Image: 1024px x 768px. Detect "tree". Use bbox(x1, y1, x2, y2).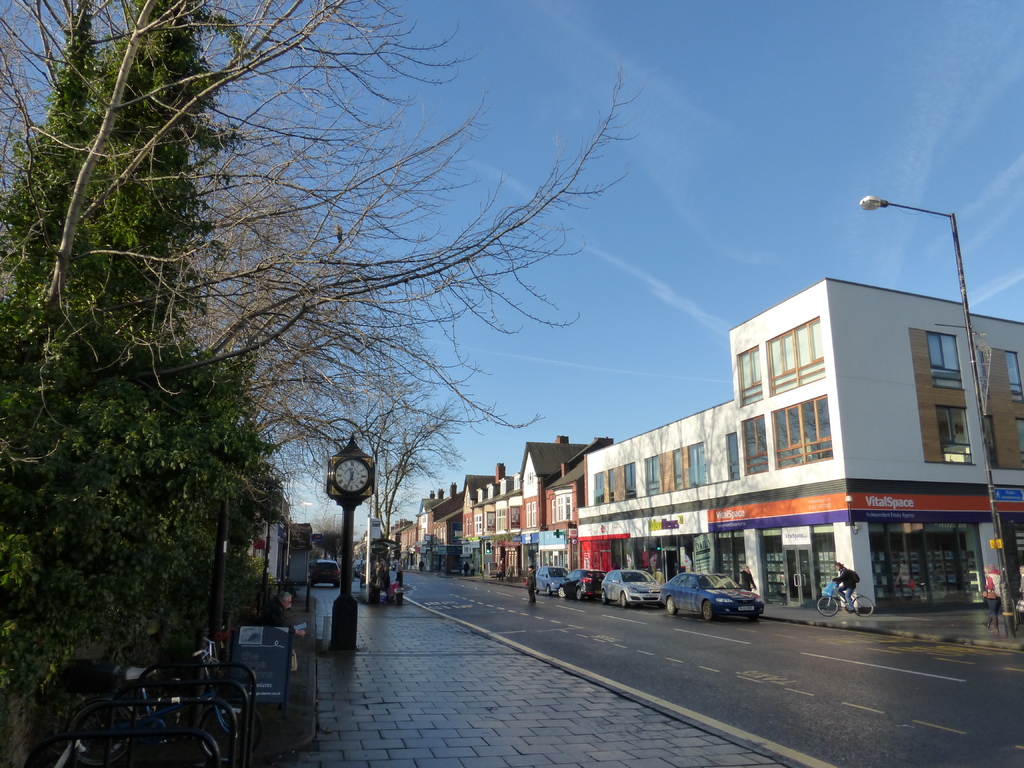
bbox(0, 0, 653, 474).
